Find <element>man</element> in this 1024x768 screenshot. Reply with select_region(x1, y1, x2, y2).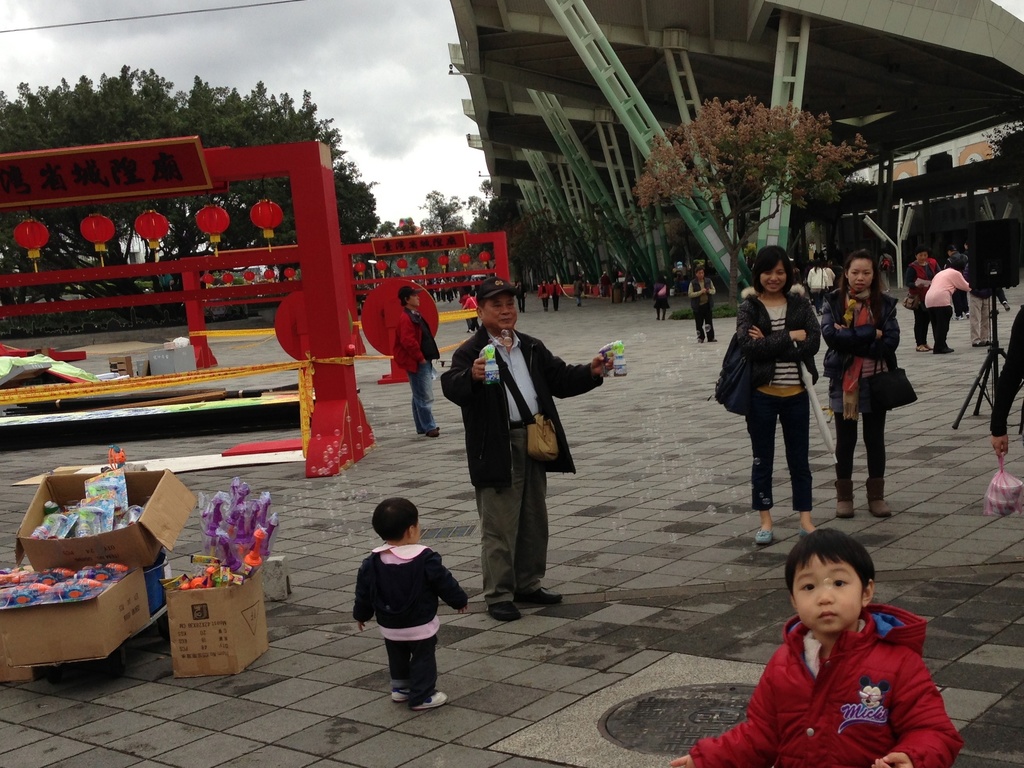
select_region(390, 284, 440, 438).
